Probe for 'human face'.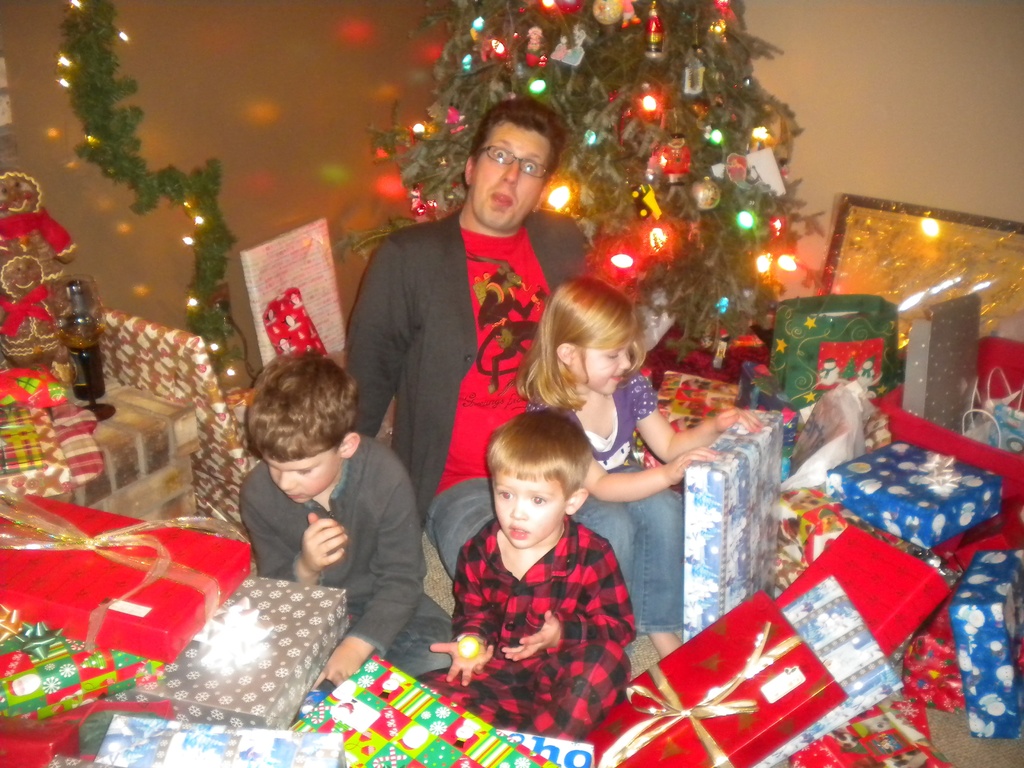
Probe result: {"x1": 574, "y1": 341, "x2": 628, "y2": 394}.
